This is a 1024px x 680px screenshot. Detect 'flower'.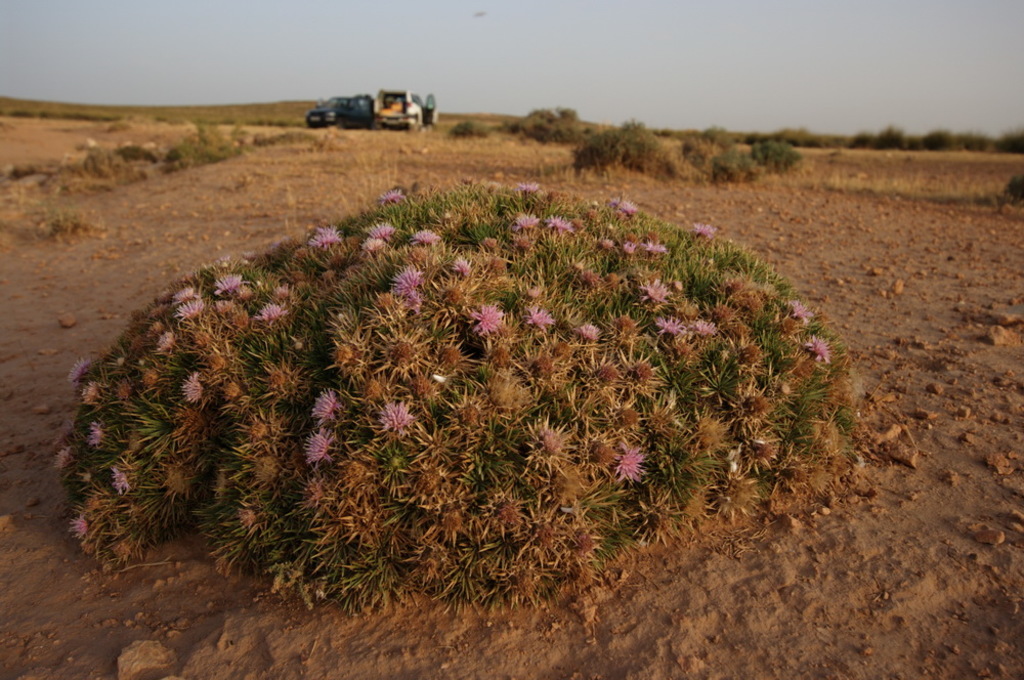
(left=392, top=263, right=419, bottom=305).
